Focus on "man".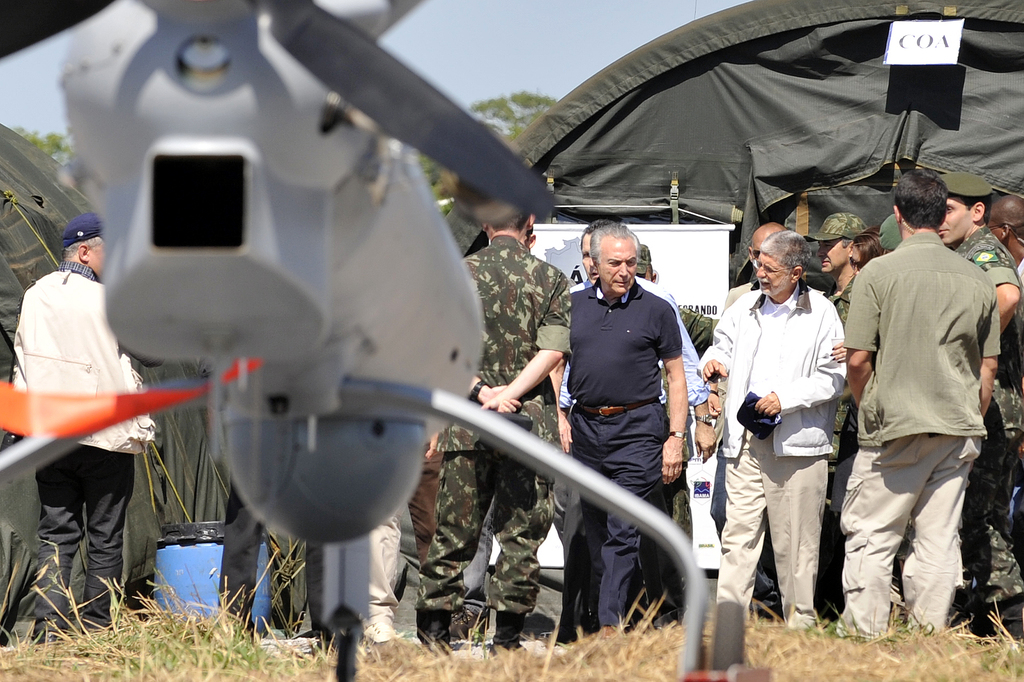
Focused at pyautogui.locateOnScreen(548, 222, 686, 644).
